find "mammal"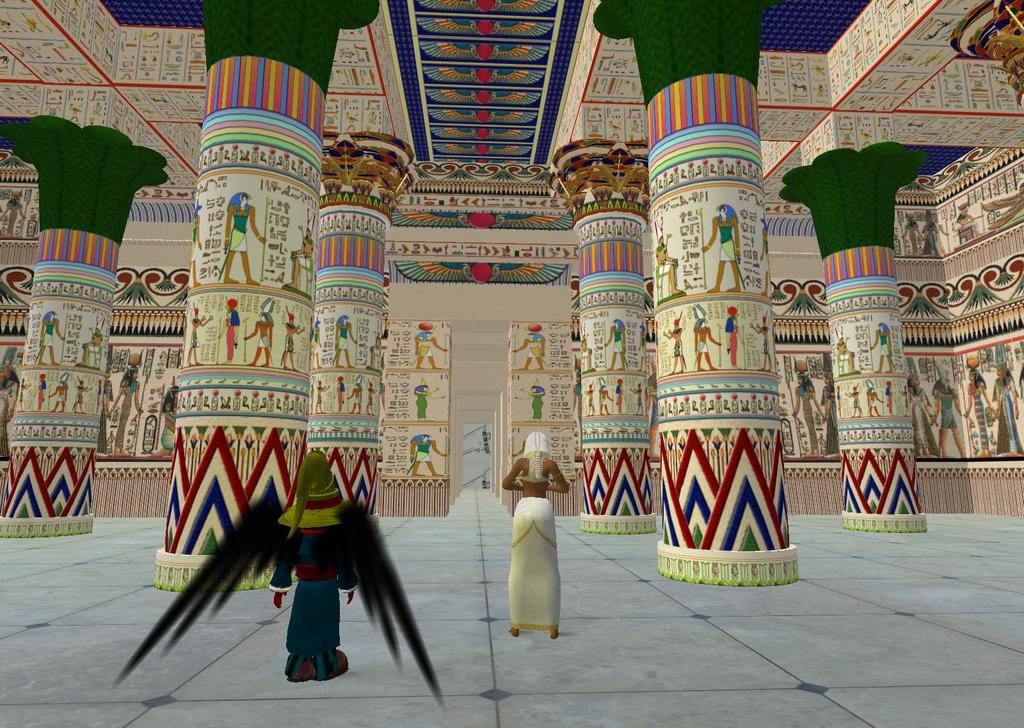
bbox(369, 335, 381, 369)
